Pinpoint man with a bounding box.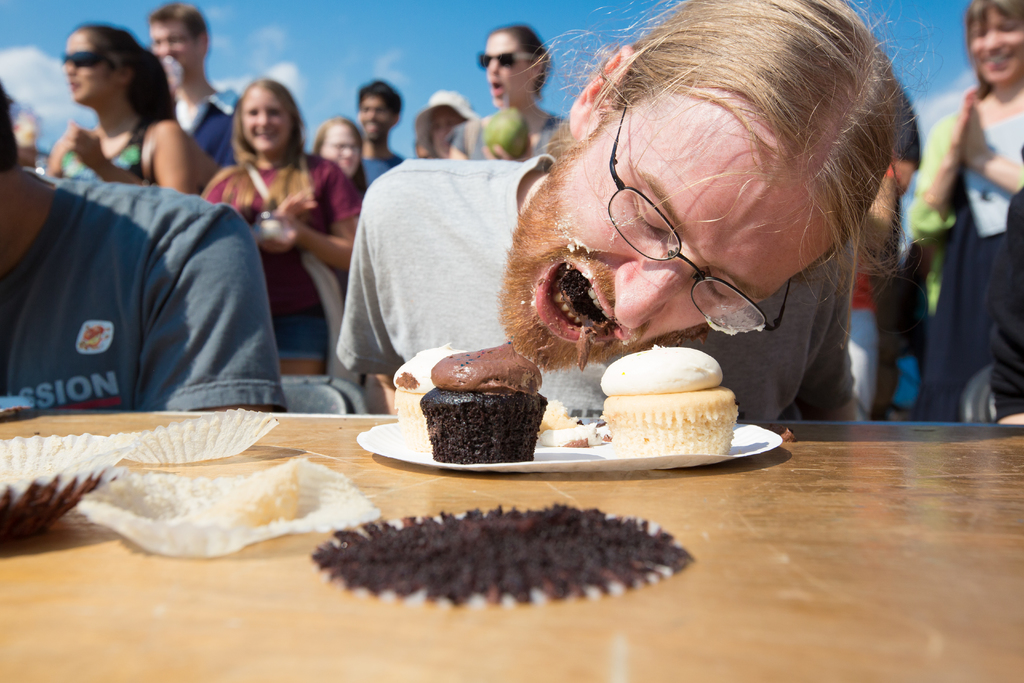
l=349, t=79, r=408, b=201.
